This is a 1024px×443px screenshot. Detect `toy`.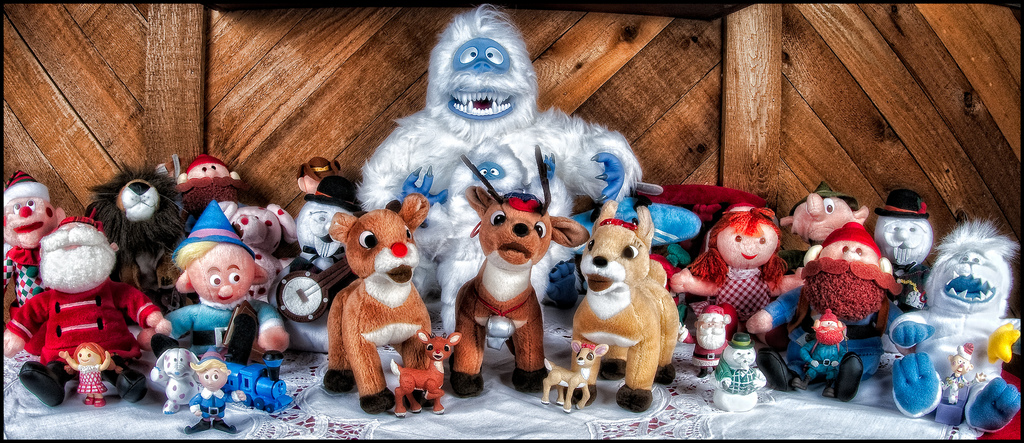
crop(159, 209, 283, 399).
